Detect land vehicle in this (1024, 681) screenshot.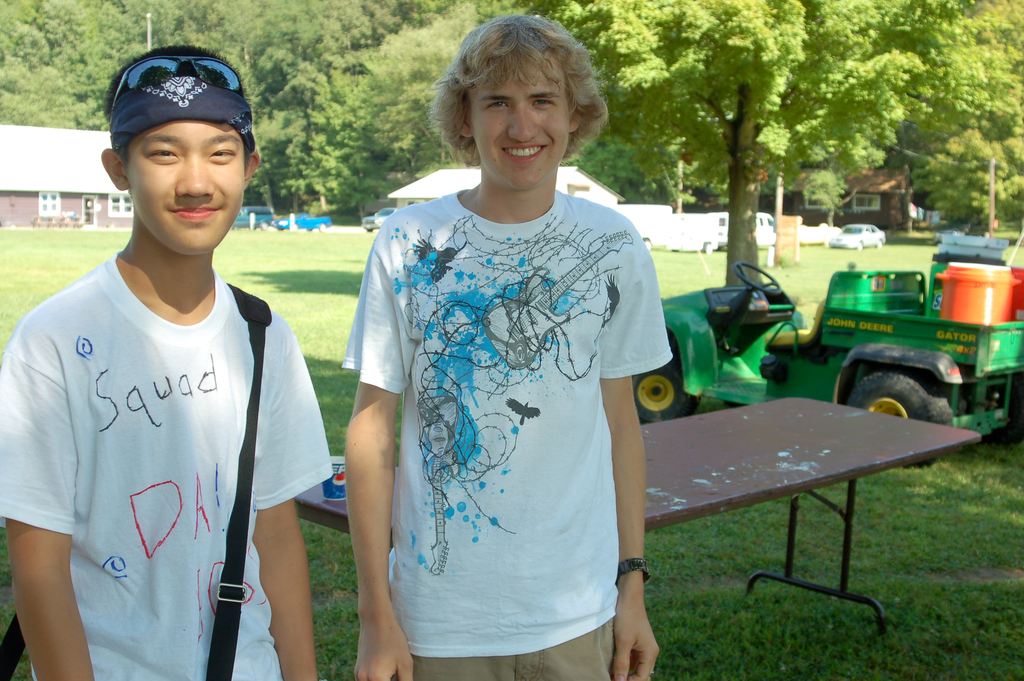
Detection: 629,249,1023,452.
